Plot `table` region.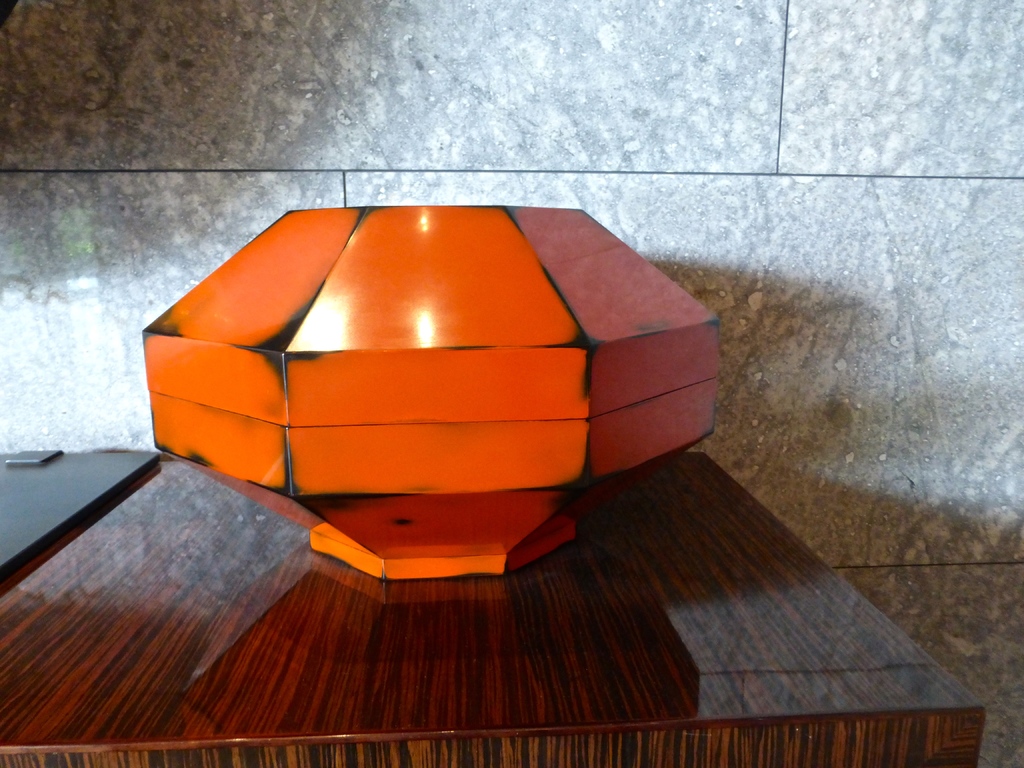
Plotted at (0, 450, 981, 767).
